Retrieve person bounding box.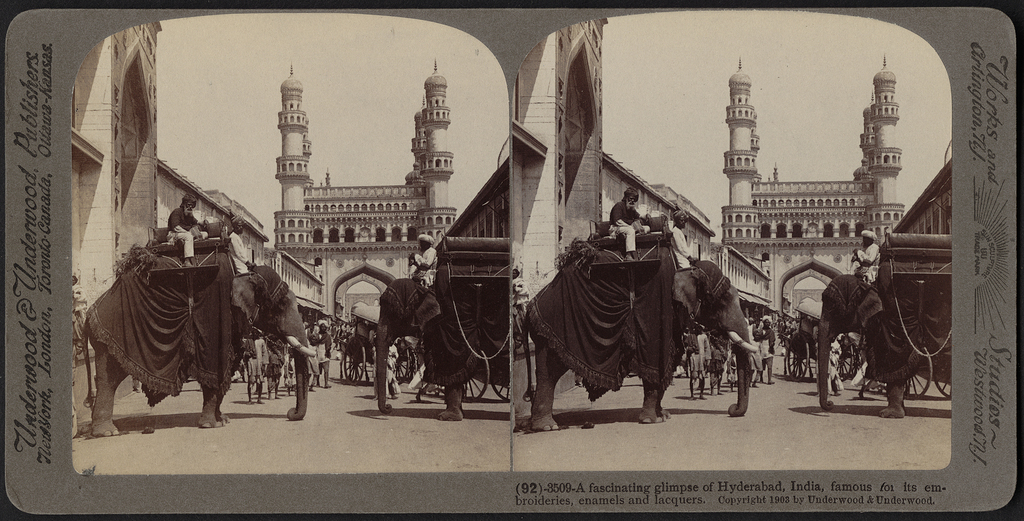
Bounding box: l=175, t=192, r=203, b=269.
